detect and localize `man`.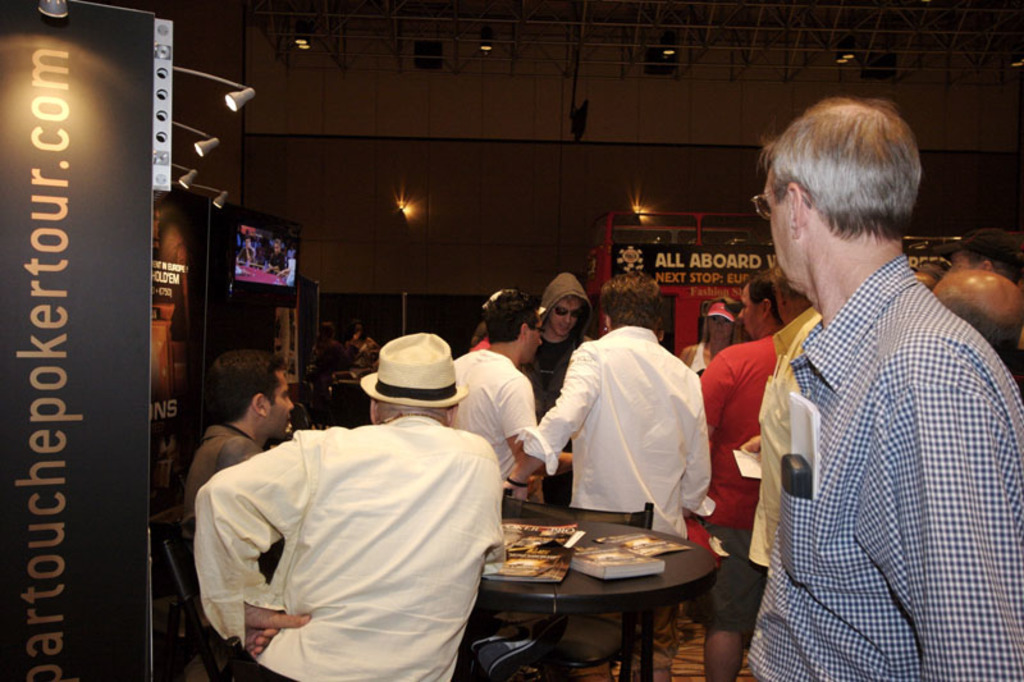
Localized at <region>174, 347, 300, 577</region>.
